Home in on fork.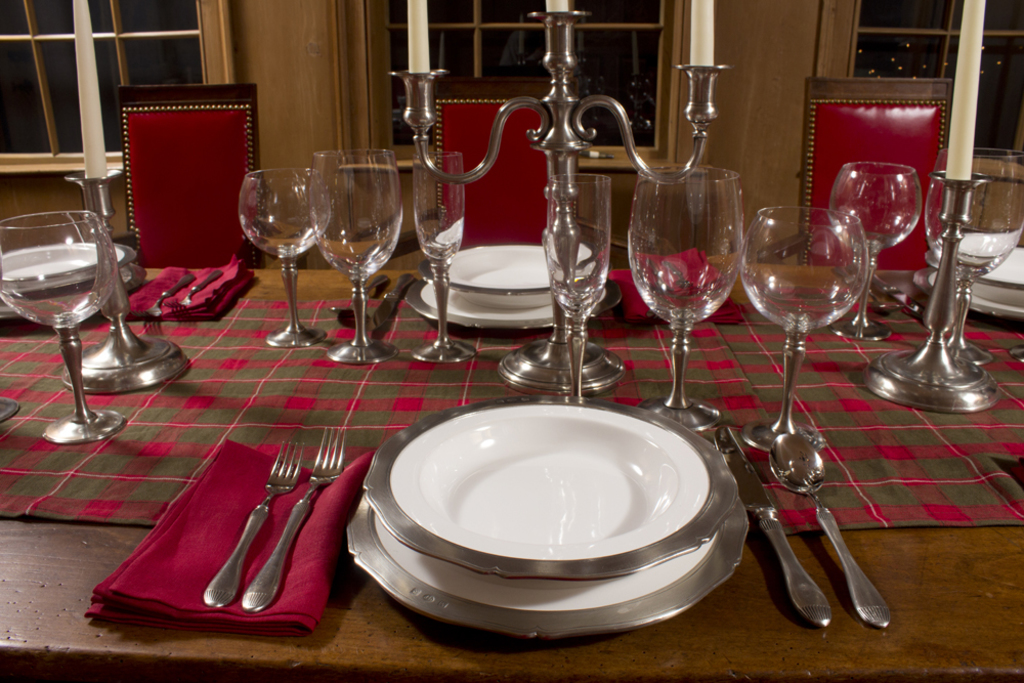
Homed in at box=[202, 438, 306, 607].
